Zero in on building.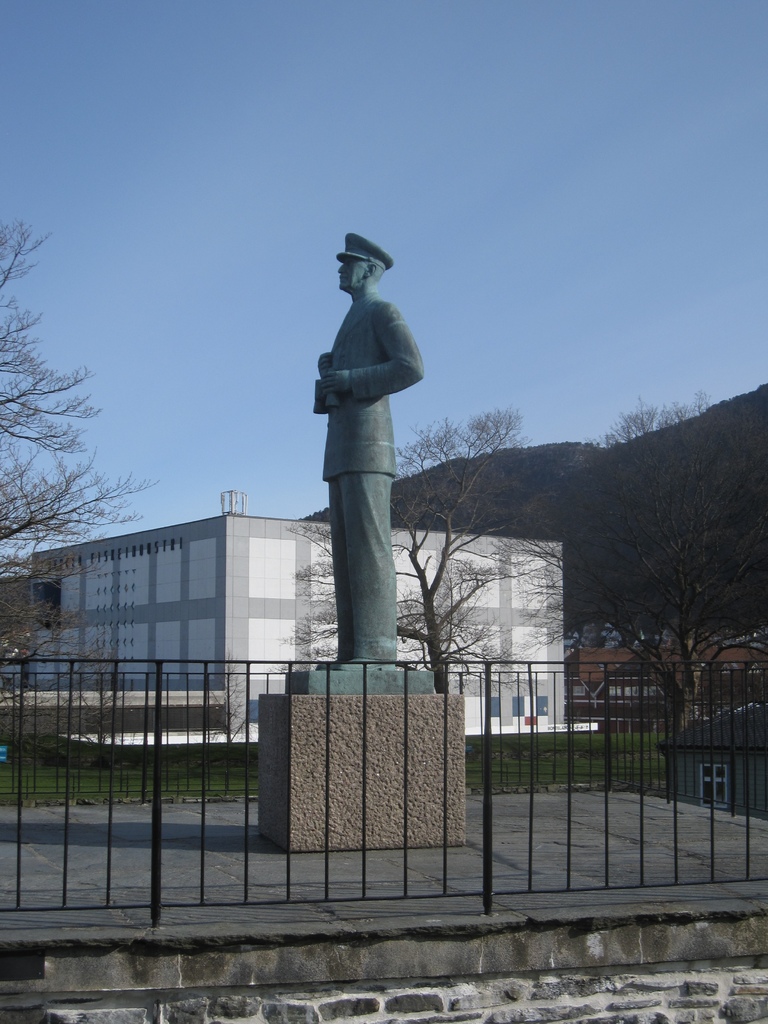
Zeroed in: 24,491,600,746.
